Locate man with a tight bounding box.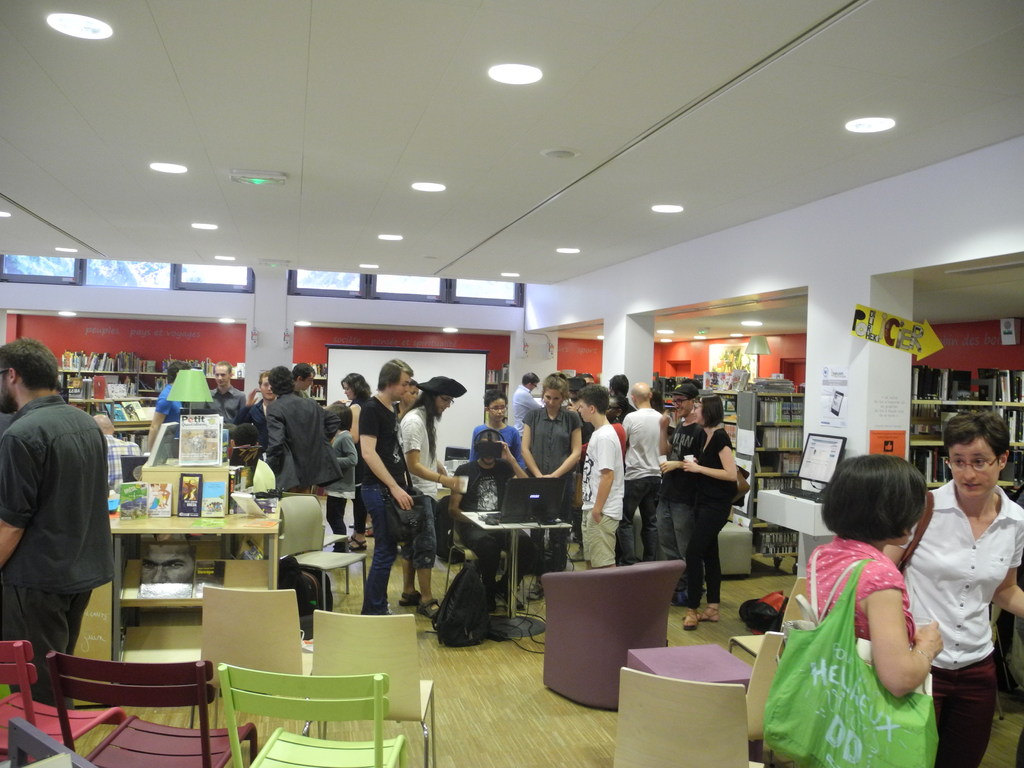
[left=148, top=358, right=197, bottom=459].
